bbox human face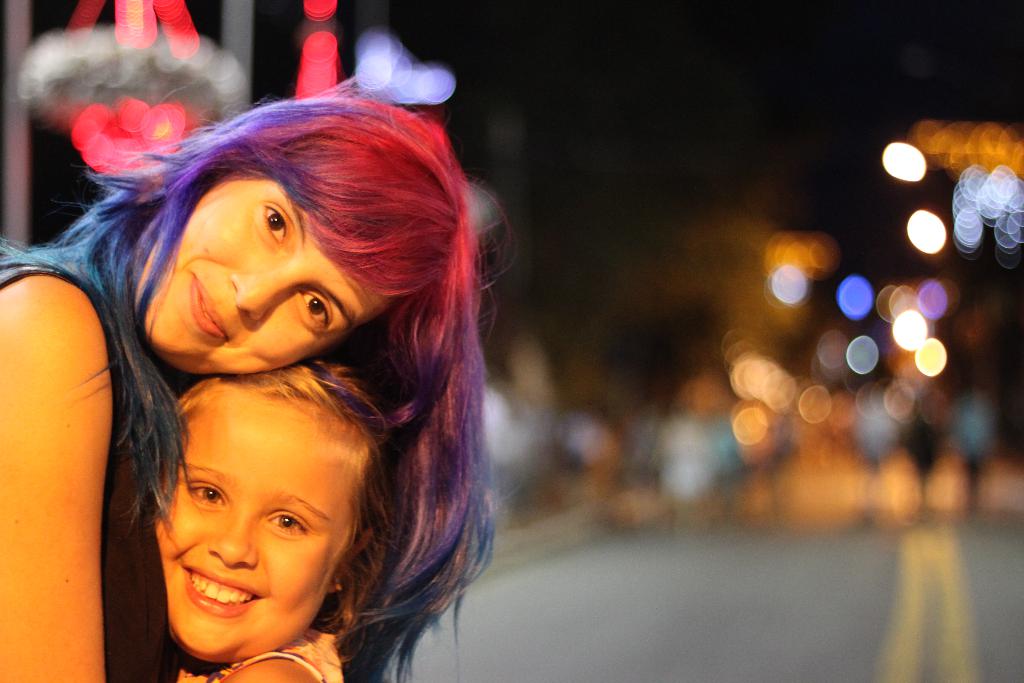
pyautogui.locateOnScreen(152, 388, 355, 665)
